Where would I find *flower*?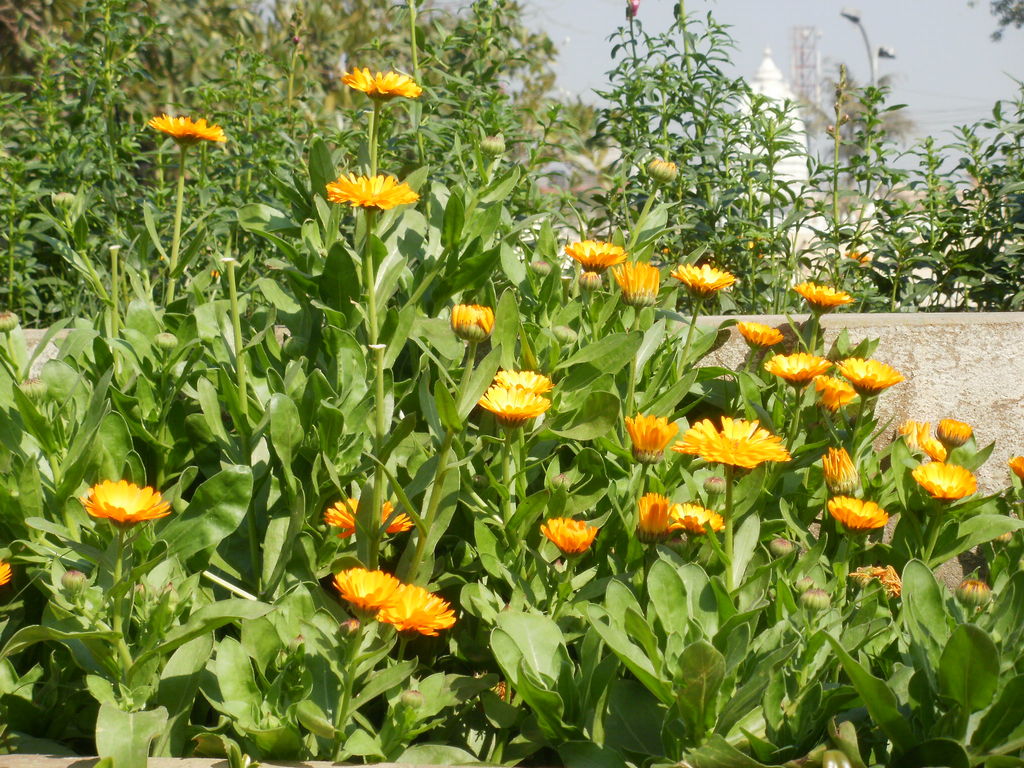
At locate(540, 516, 600, 557).
